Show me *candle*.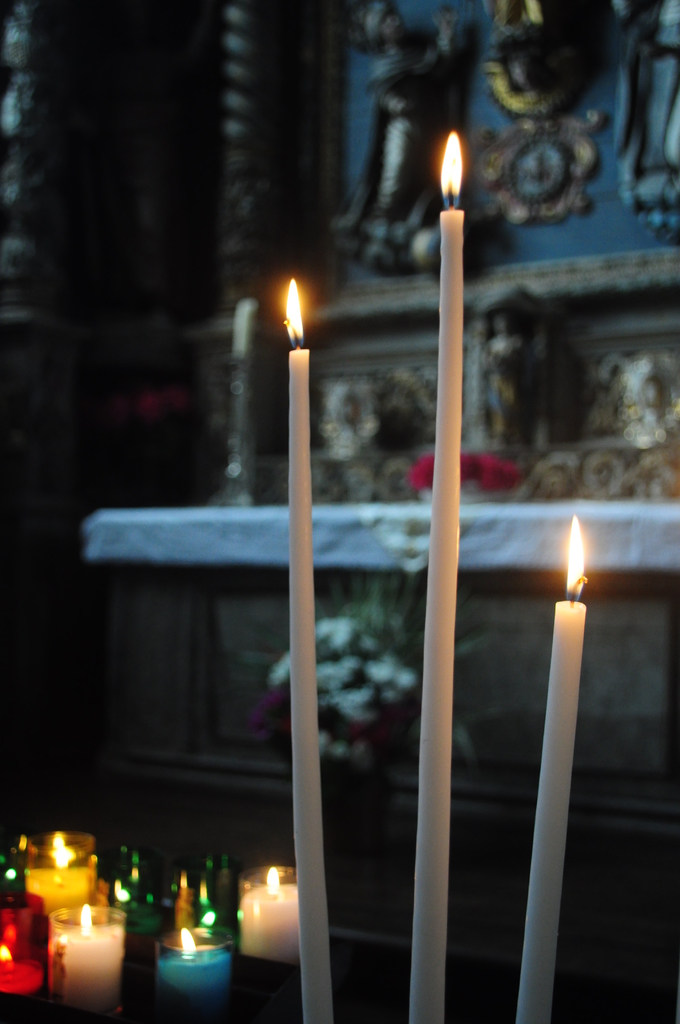
*candle* is here: crop(28, 825, 92, 920).
